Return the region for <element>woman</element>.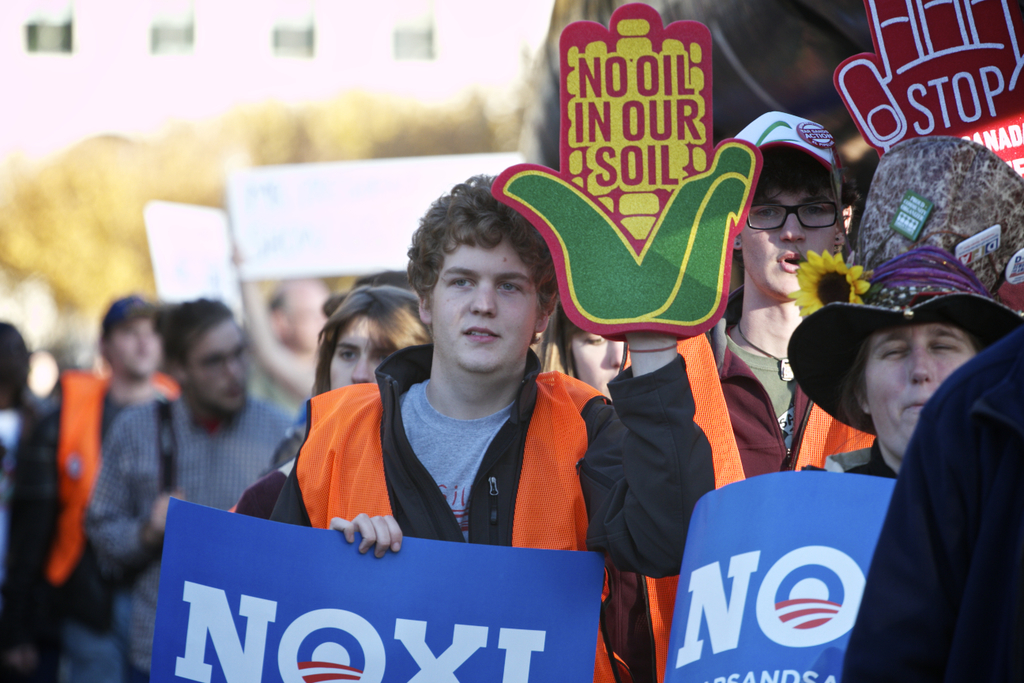
l=535, t=300, r=680, b=682.
